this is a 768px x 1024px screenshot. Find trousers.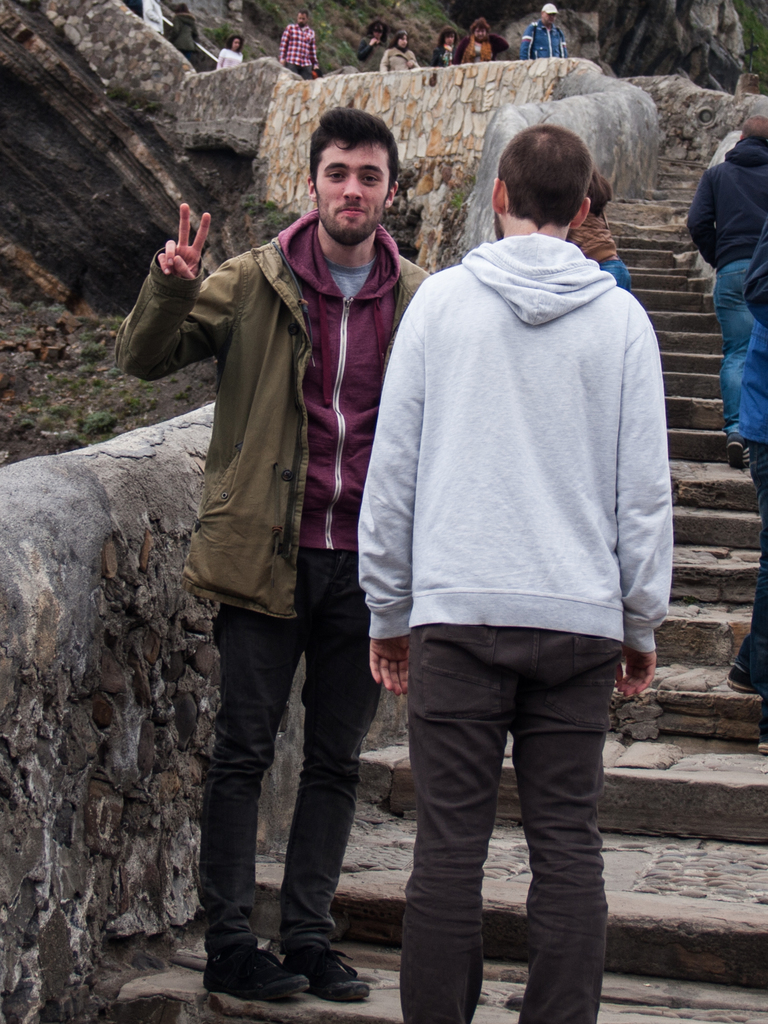
Bounding box: (390, 612, 620, 989).
